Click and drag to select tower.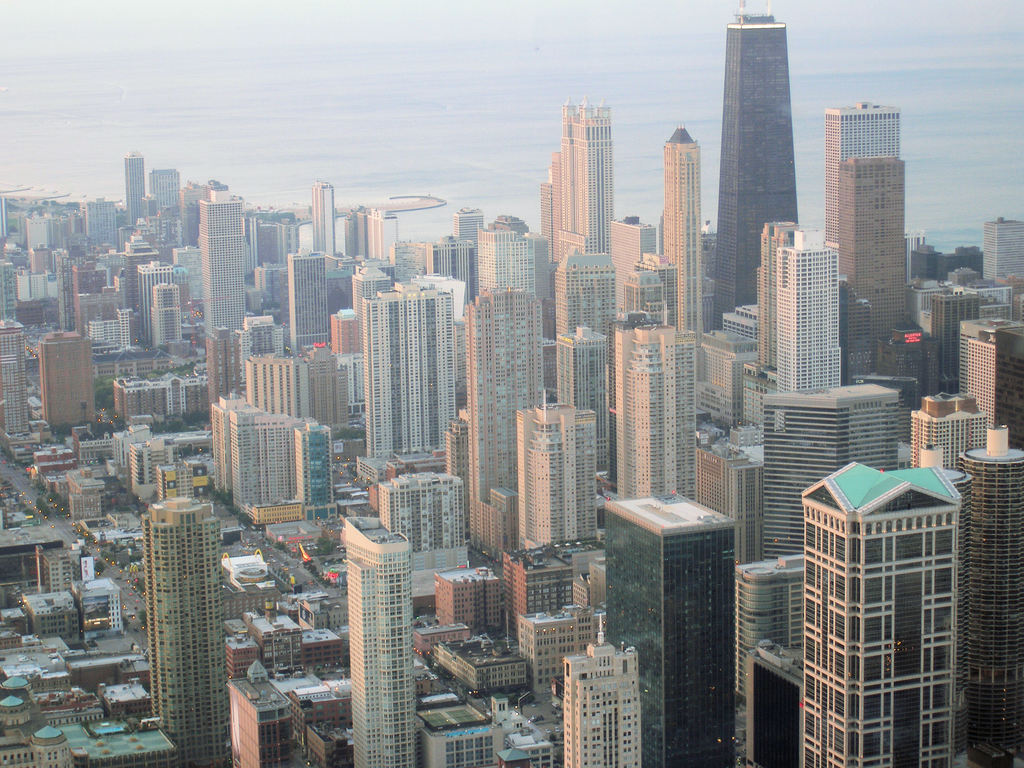
Selection: detection(605, 220, 657, 289).
